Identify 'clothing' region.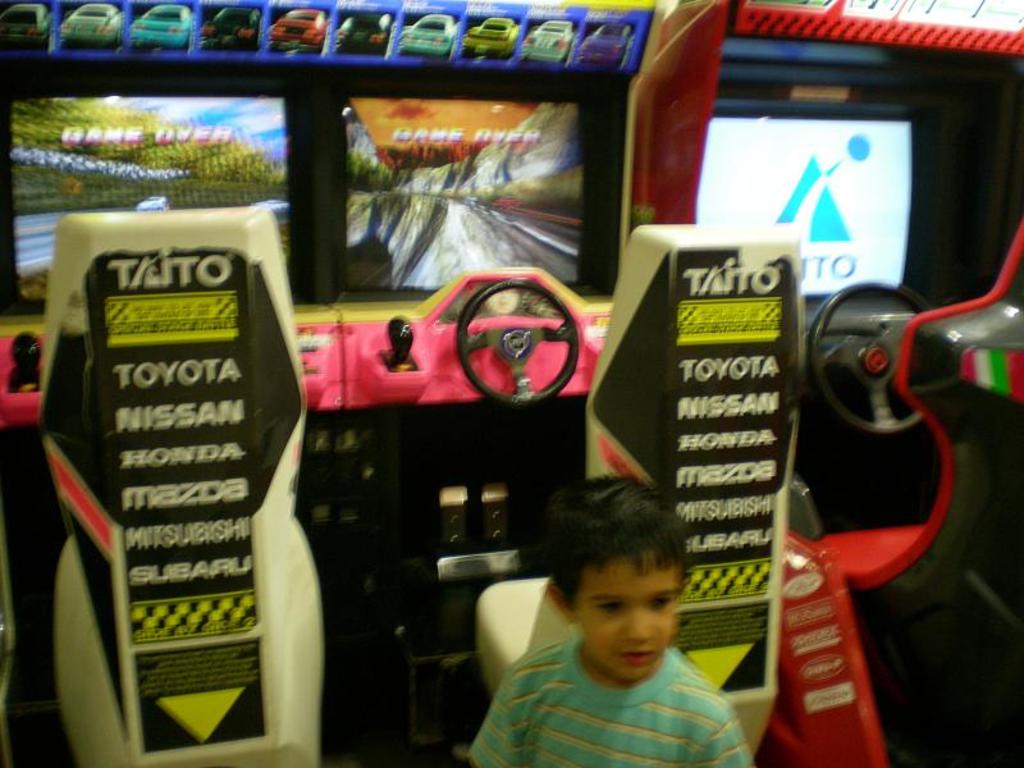
Region: x1=480 y1=611 x2=764 y2=767.
